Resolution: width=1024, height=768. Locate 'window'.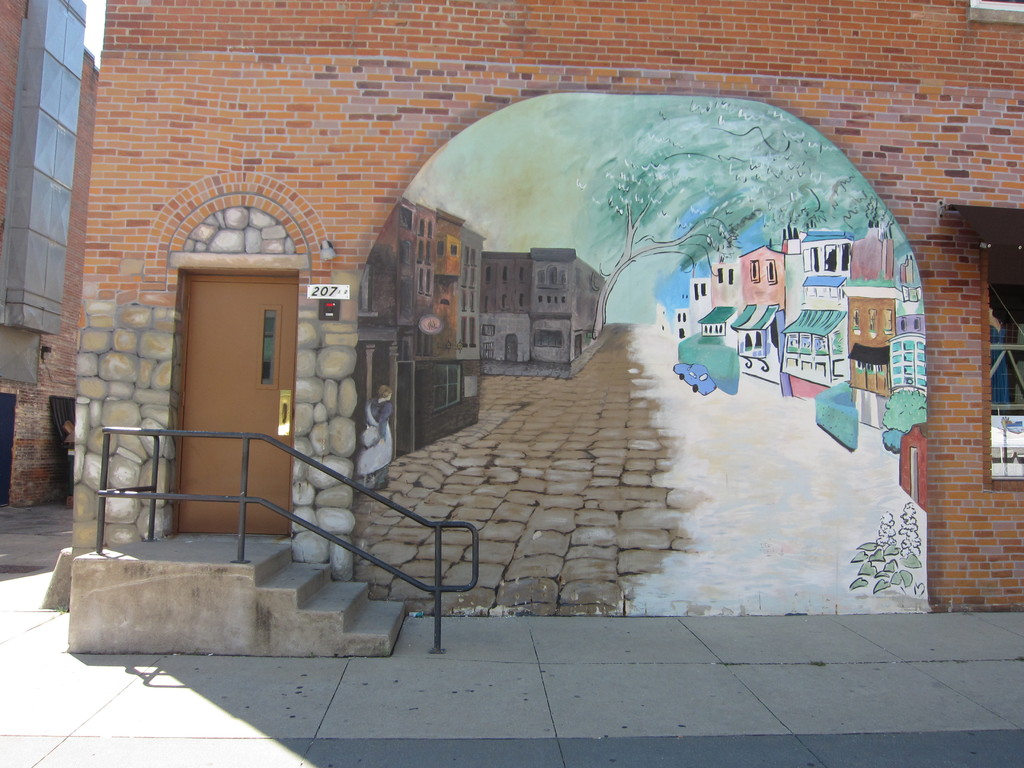
bbox=(484, 266, 492, 285).
